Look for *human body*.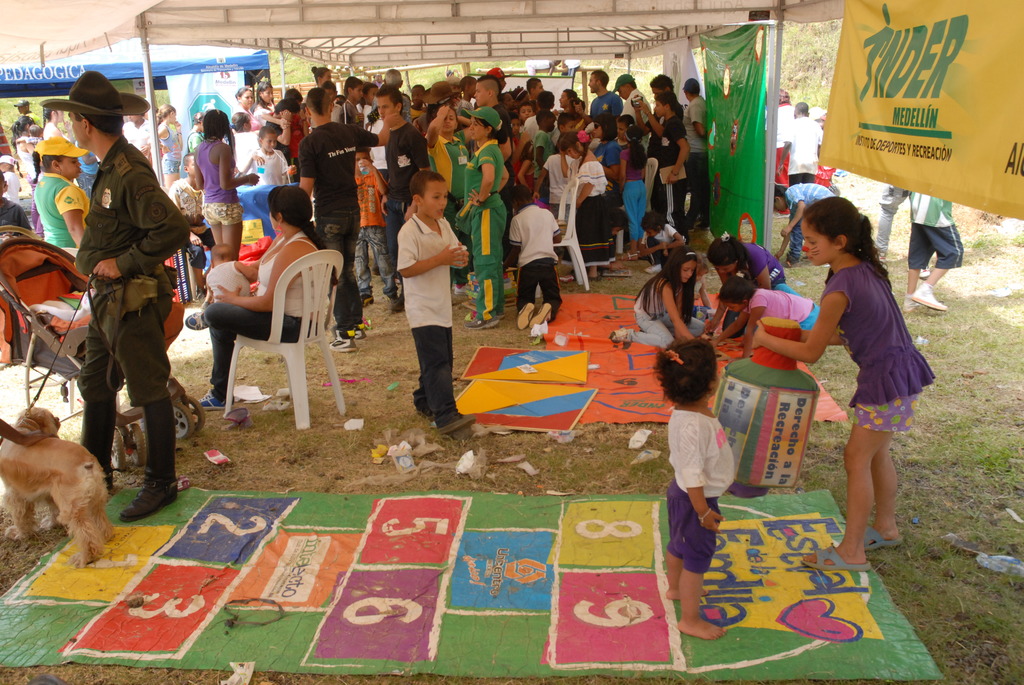
Found: bbox(722, 282, 822, 343).
